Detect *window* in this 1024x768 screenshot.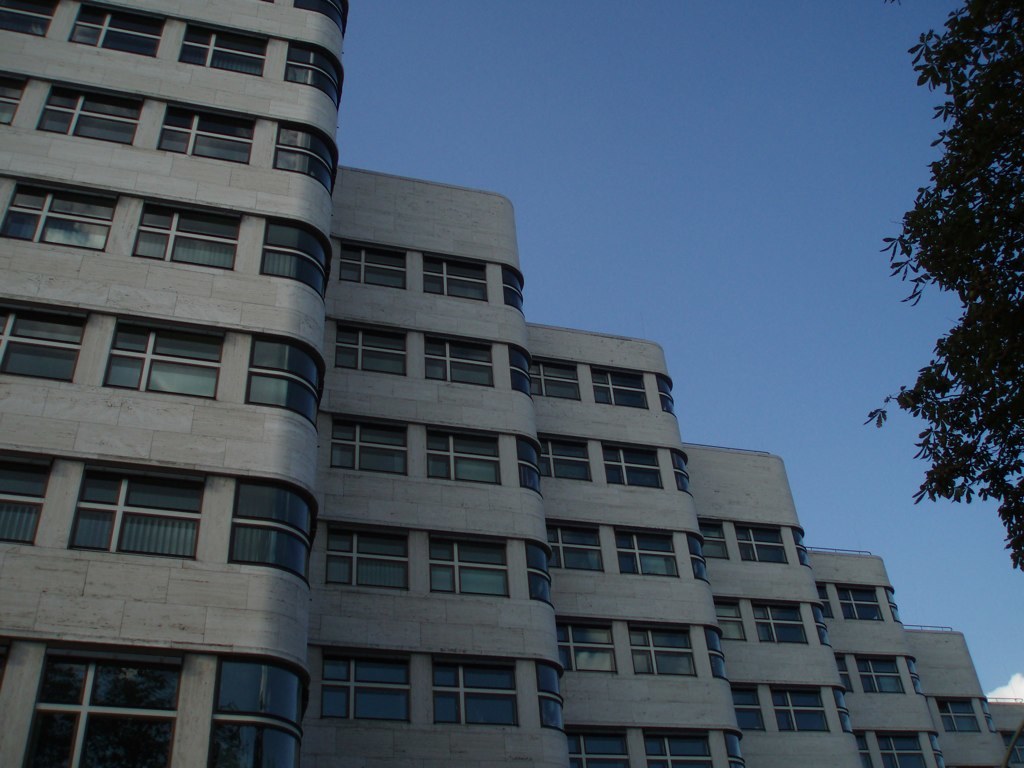
Detection: [left=588, top=369, right=654, bottom=409].
